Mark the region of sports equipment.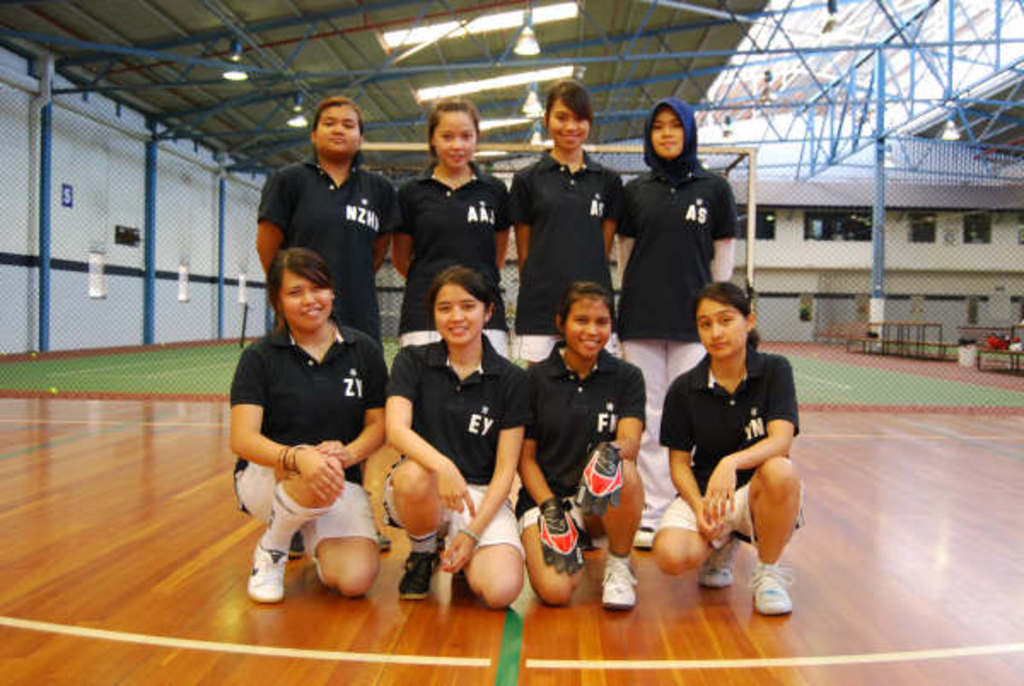
Region: bbox=(580, 445, 620, 510).
